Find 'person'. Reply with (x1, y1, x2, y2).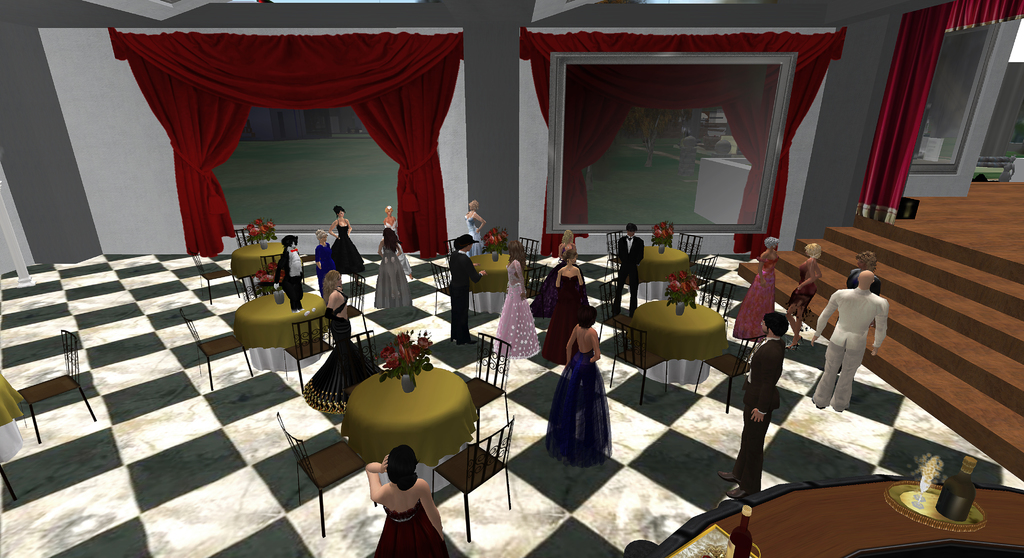
(540, 245, 596, 356).
